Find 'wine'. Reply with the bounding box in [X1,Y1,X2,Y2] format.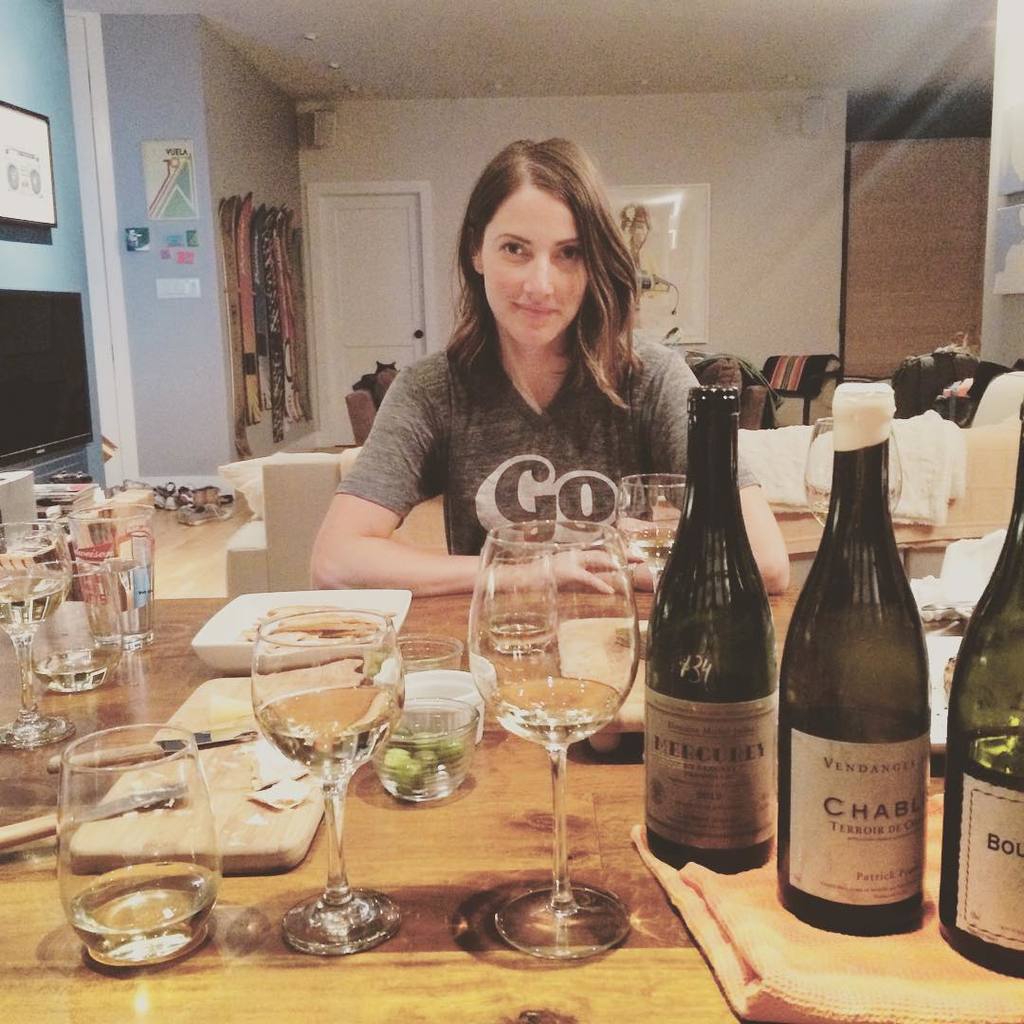
[0,575,61,634].
